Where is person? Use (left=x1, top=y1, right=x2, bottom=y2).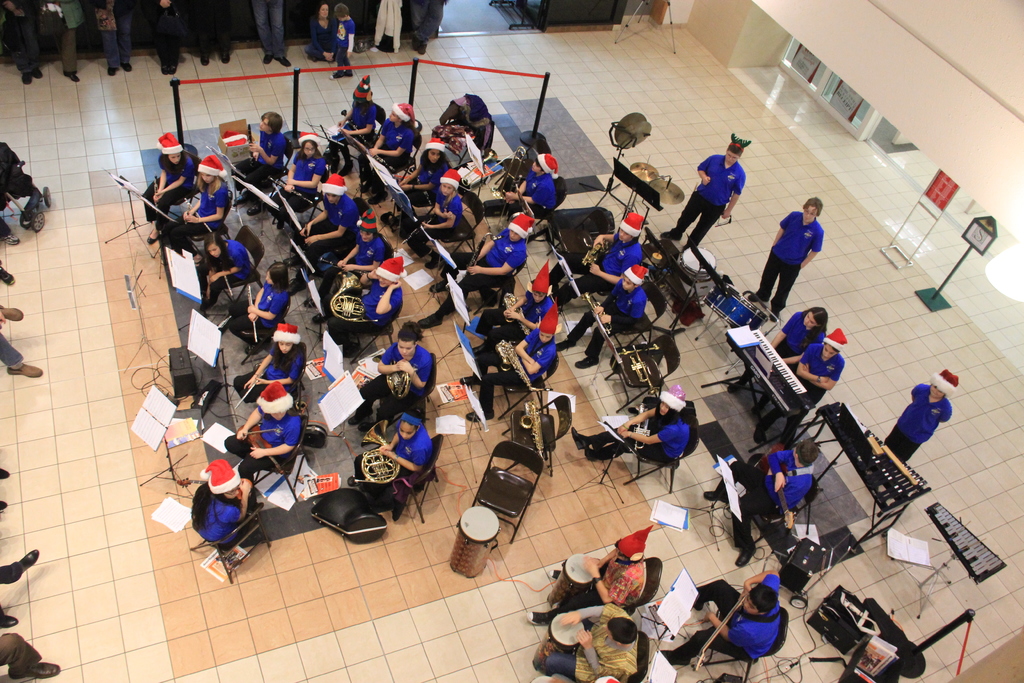
(left=328, top=0, right=356, bottom=73).
